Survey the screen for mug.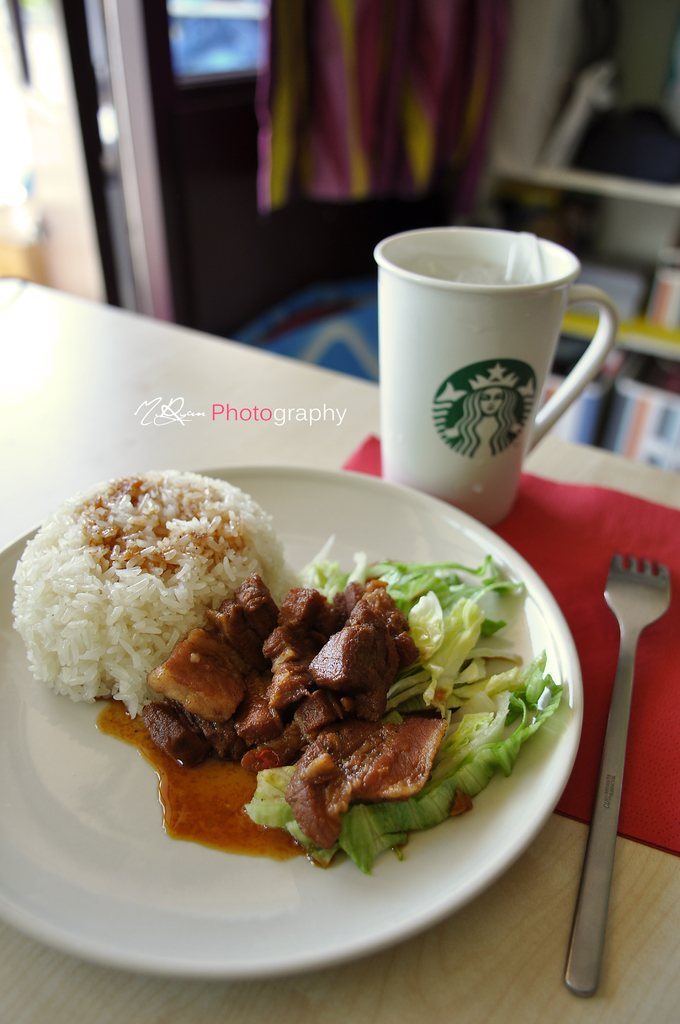
Survey found: crop(378, 226, 616, 524).
